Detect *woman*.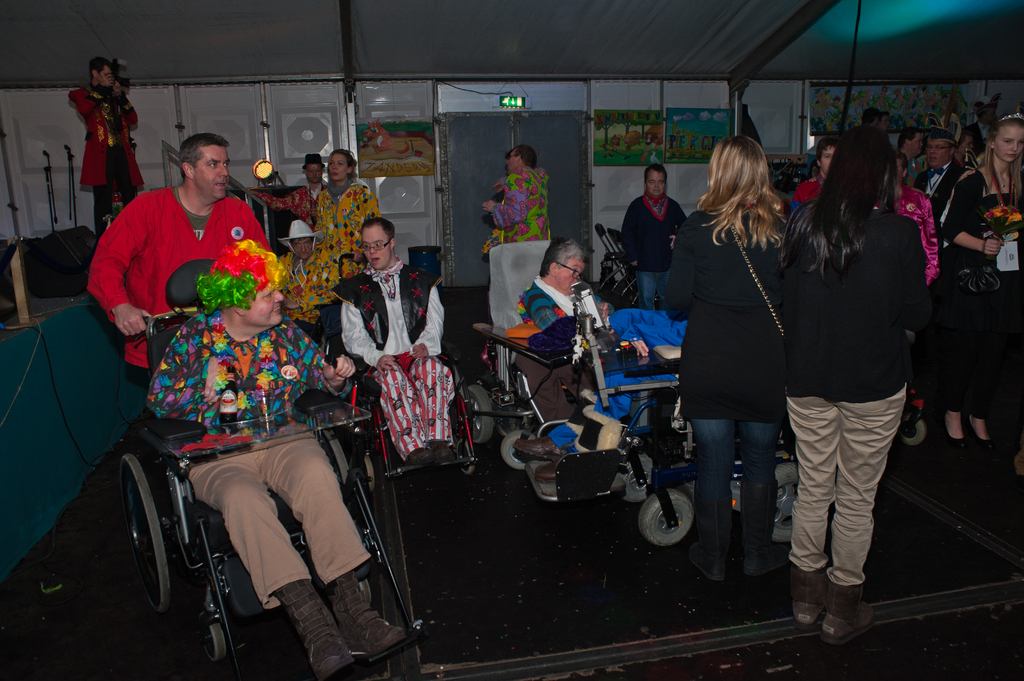
Detected at box=[670, 129, 817, 597].
